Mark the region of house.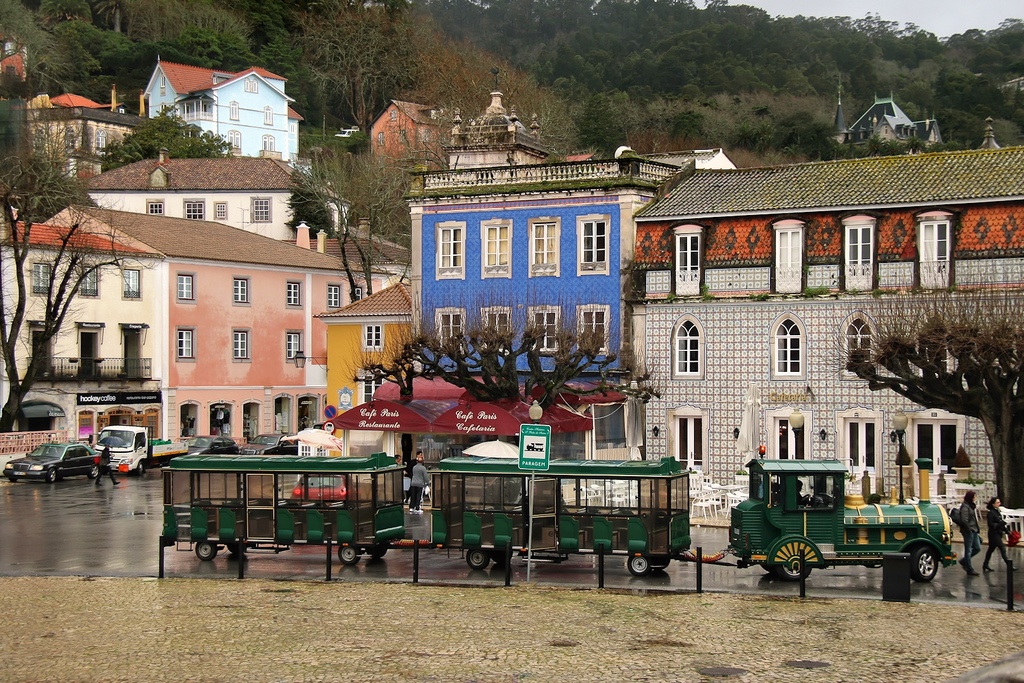
Region: x1=381 y1=126 x2=1005 y2=535.
